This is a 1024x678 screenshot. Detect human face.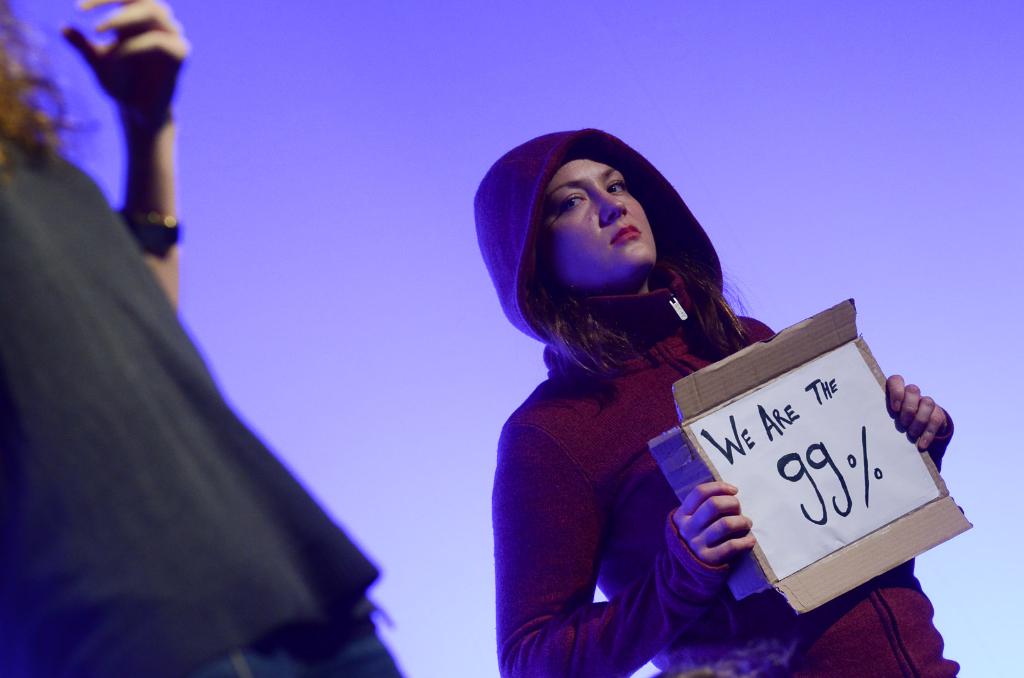
[534,148,656,292].
